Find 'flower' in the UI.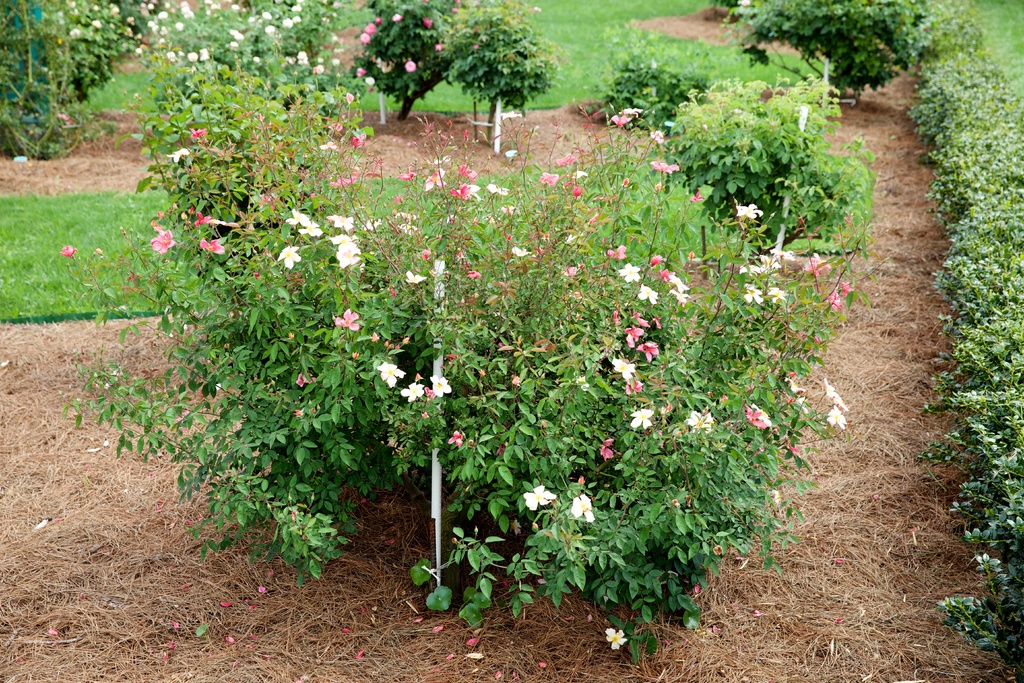
UI element at bbox(605, 243, 627, 260).
